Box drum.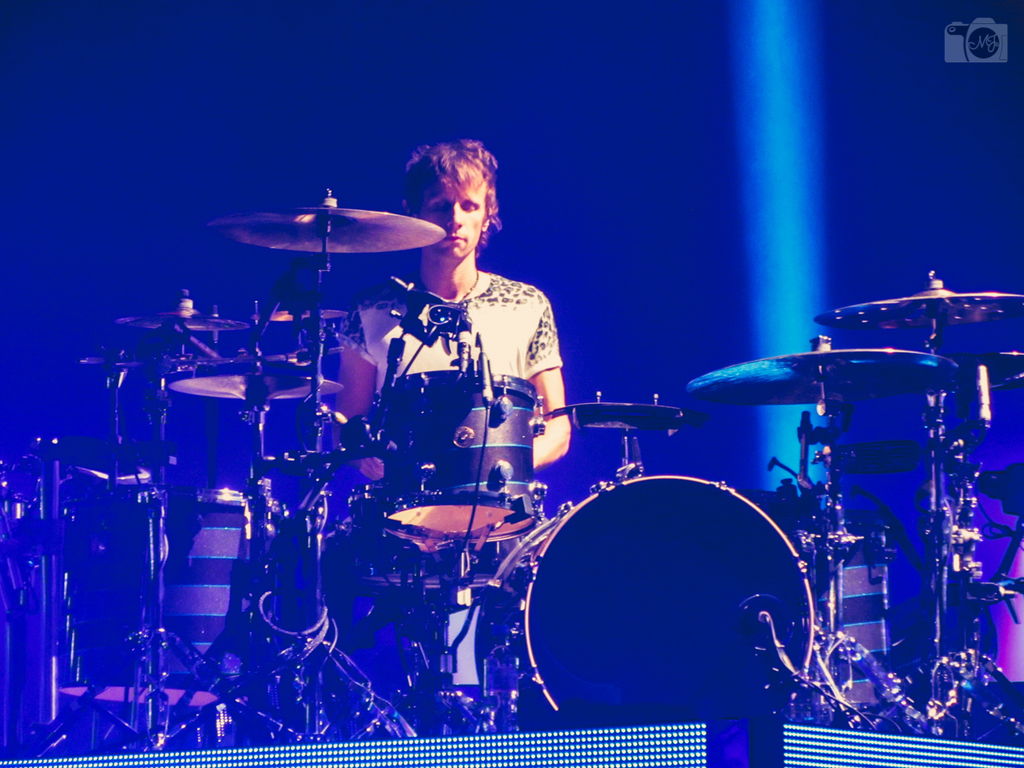
pyautogui.locateOnScreen(345, 480, 503, 594).
